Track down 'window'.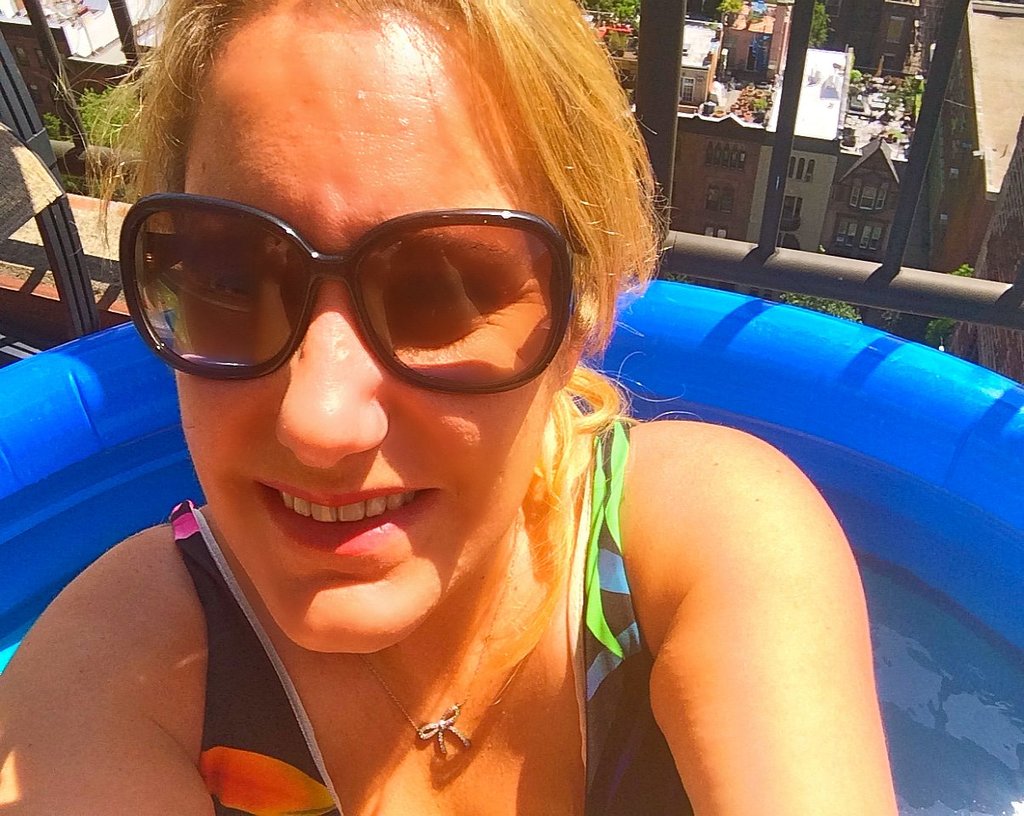
Tracked to pyautogui.locateOnScreen(765, 291, 775, 301).
